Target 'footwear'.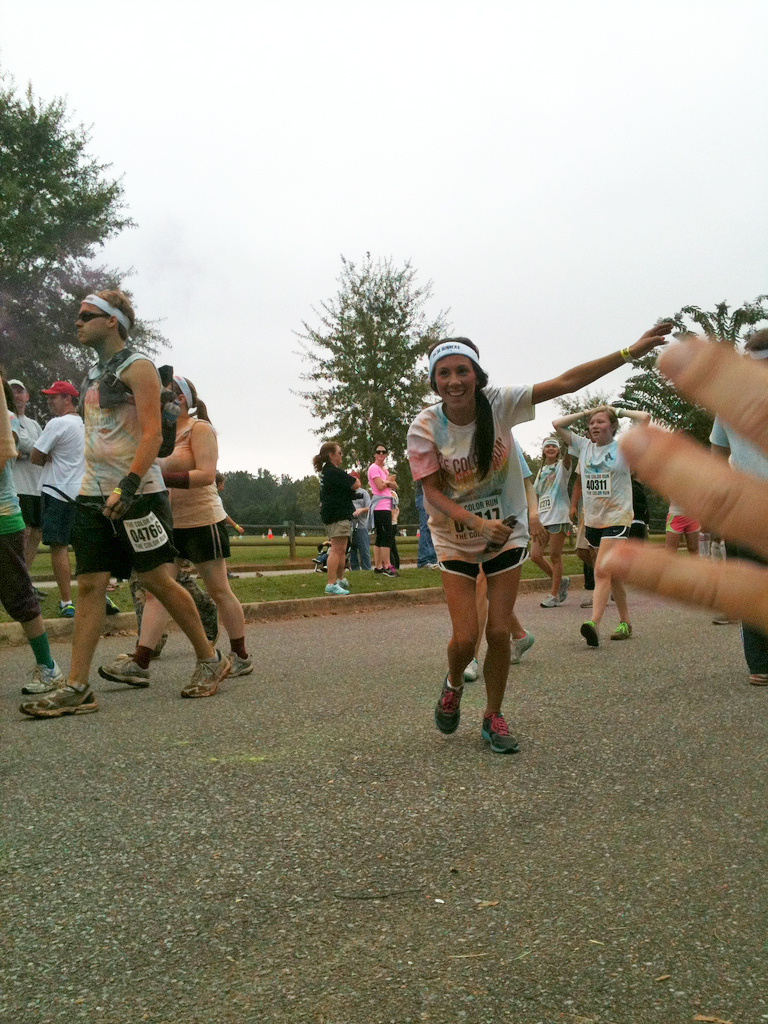
Target region: bbox(435, 670, 465, 739).
